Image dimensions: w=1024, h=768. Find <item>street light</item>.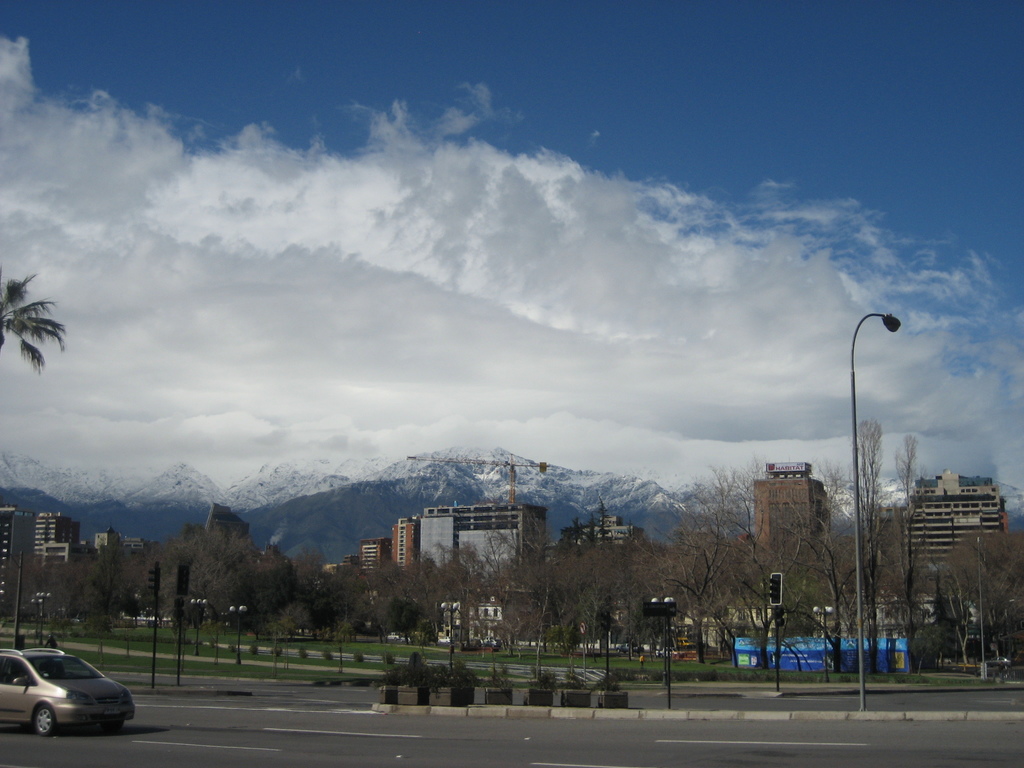
locate(808, 602, 835, 631).
